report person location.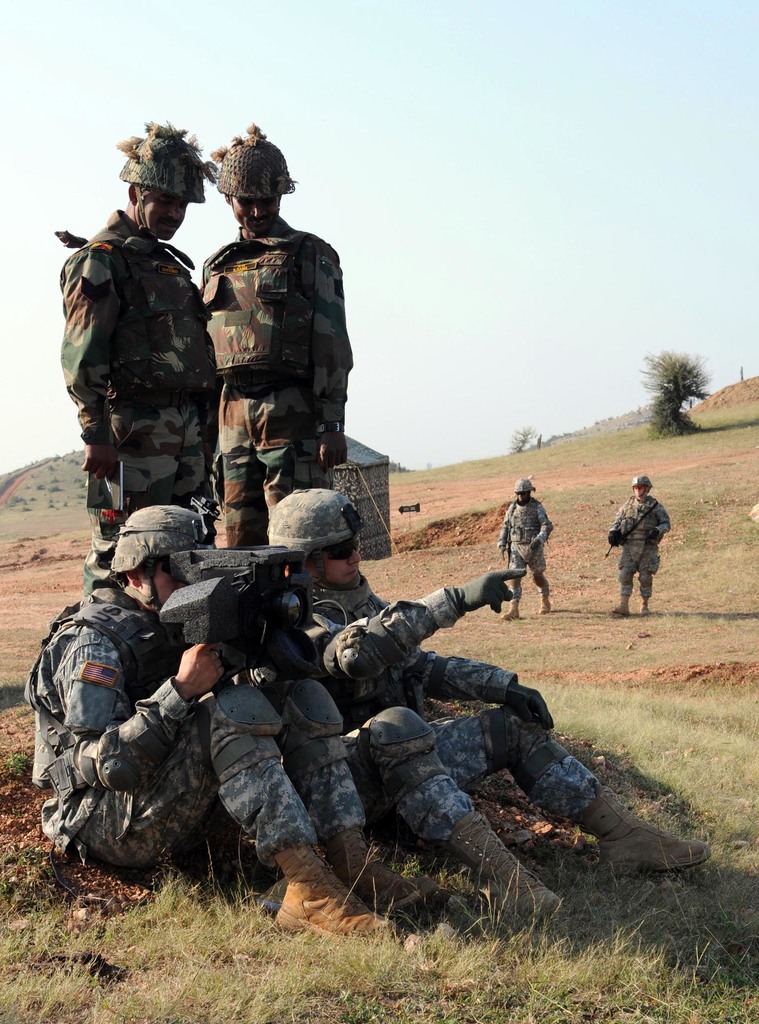
Report: l=61, t=115, r=218, b=599.
